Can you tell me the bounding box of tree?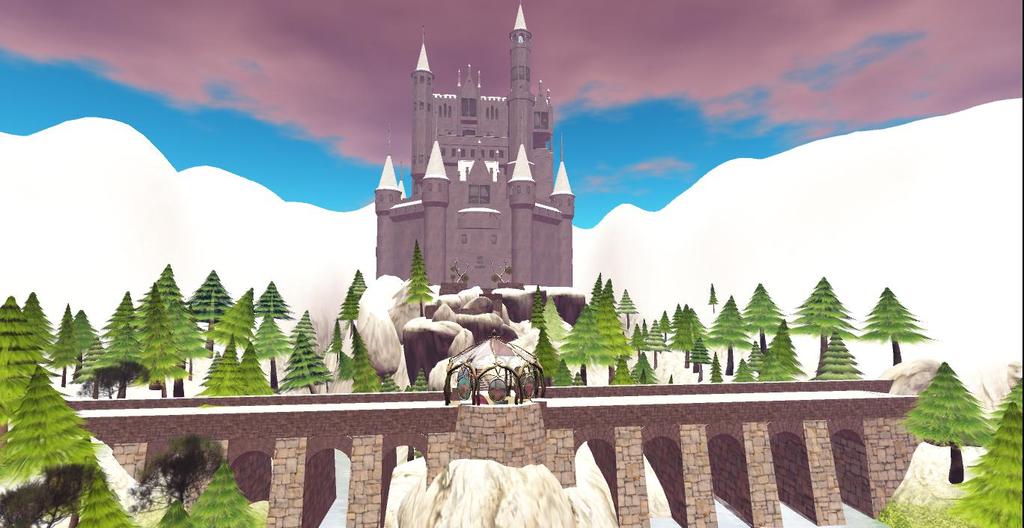
bbox=[942, 380, 1023, 527].
